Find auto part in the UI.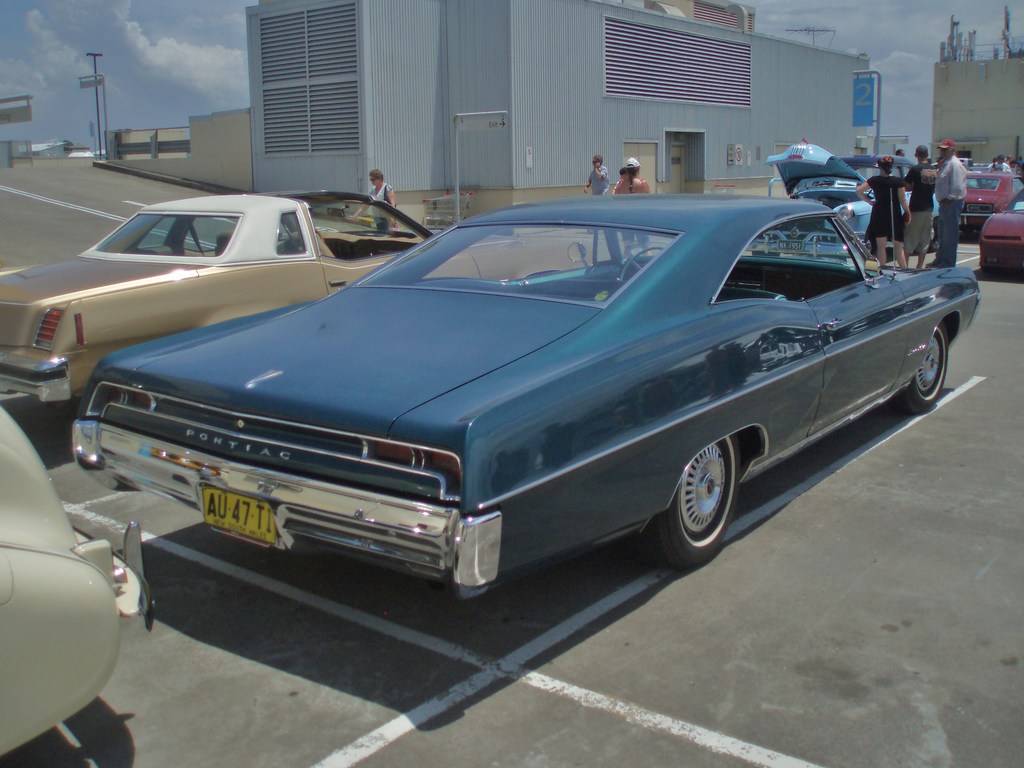
UI element at bbox=[646, 430, 741, 564].
